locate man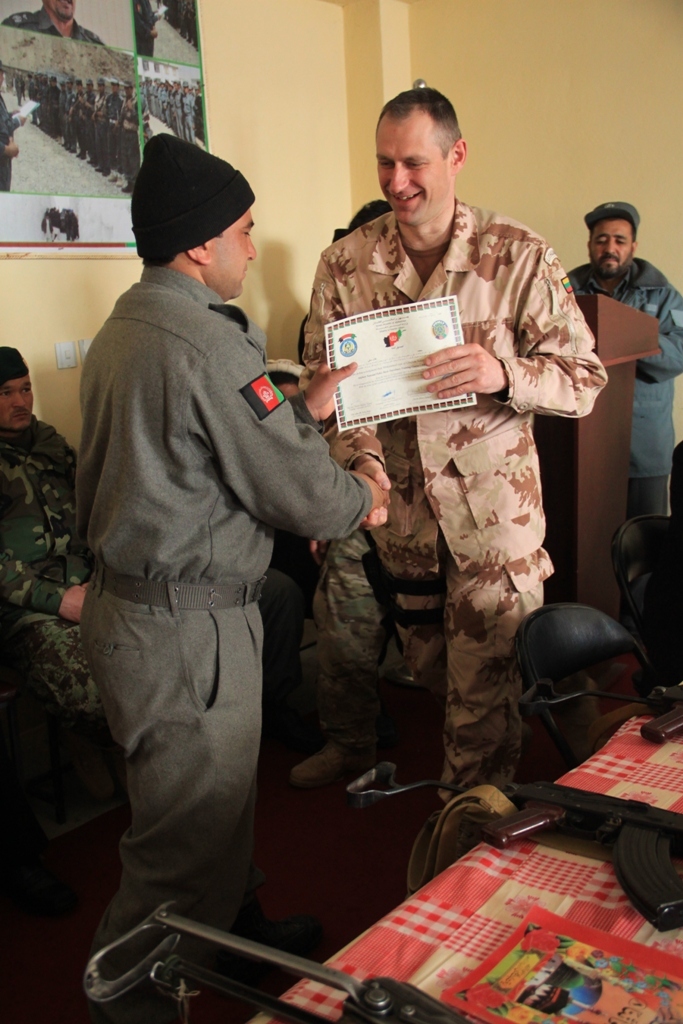
crop(0, 342, 135, 850)
